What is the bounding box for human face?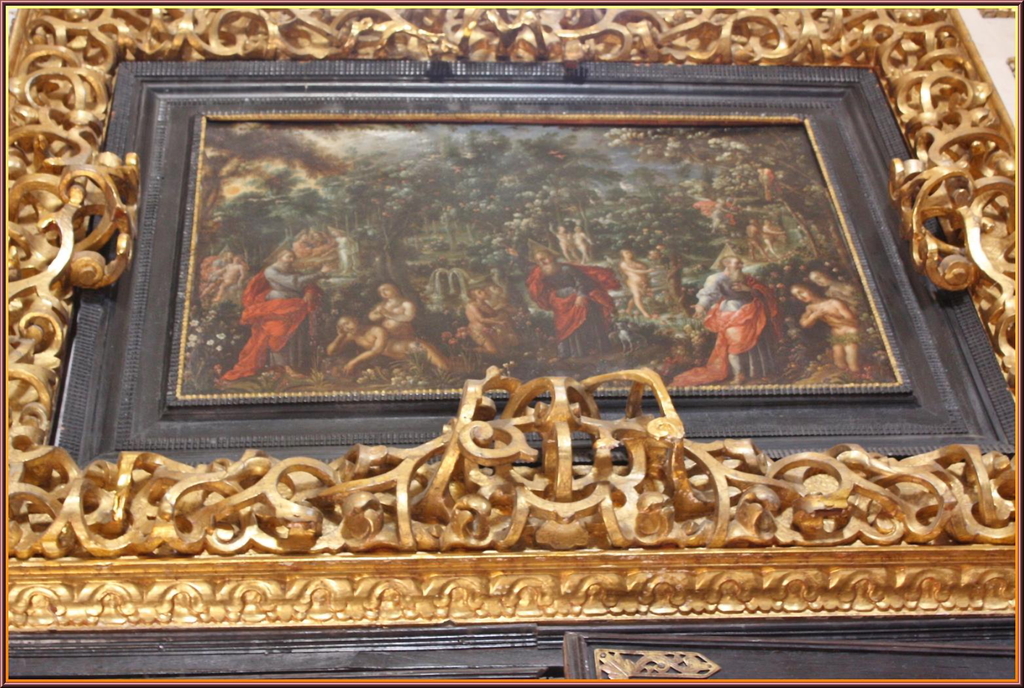
379:285:392:300.
